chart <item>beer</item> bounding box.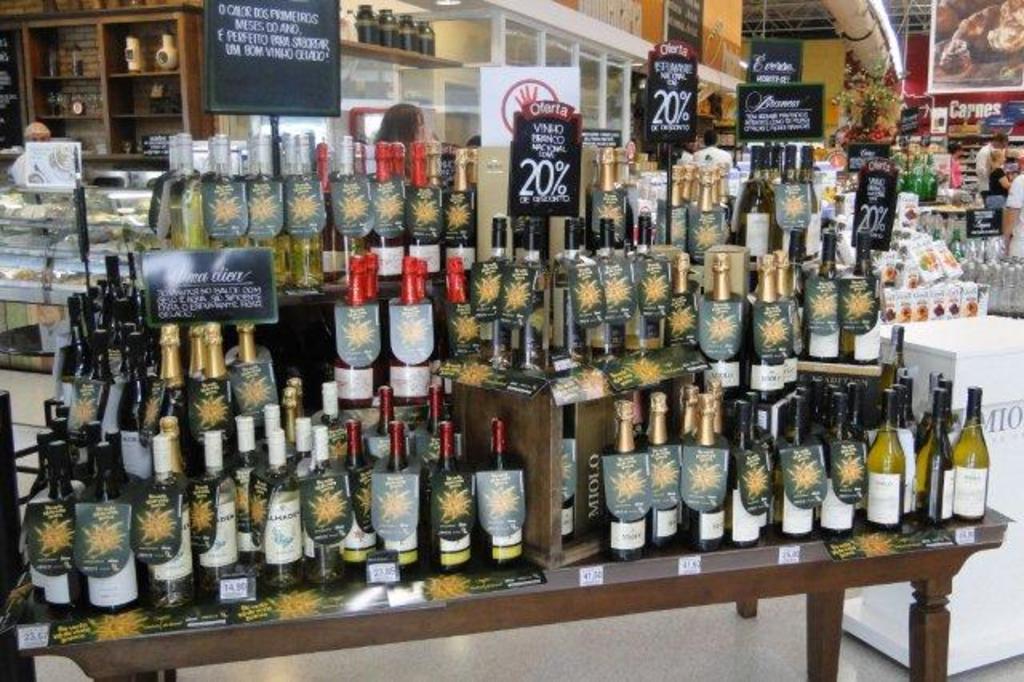
Charted: [left=114, top=315, right=157, bottom=493].
